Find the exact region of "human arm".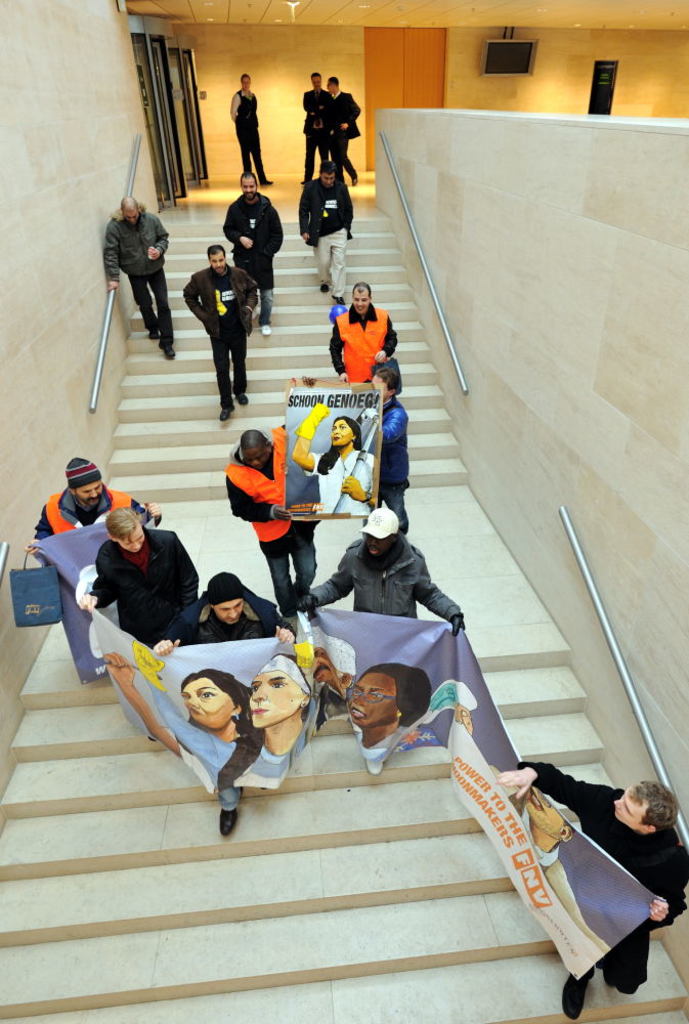
Exact region: rect(126, 492, 165, 521).
